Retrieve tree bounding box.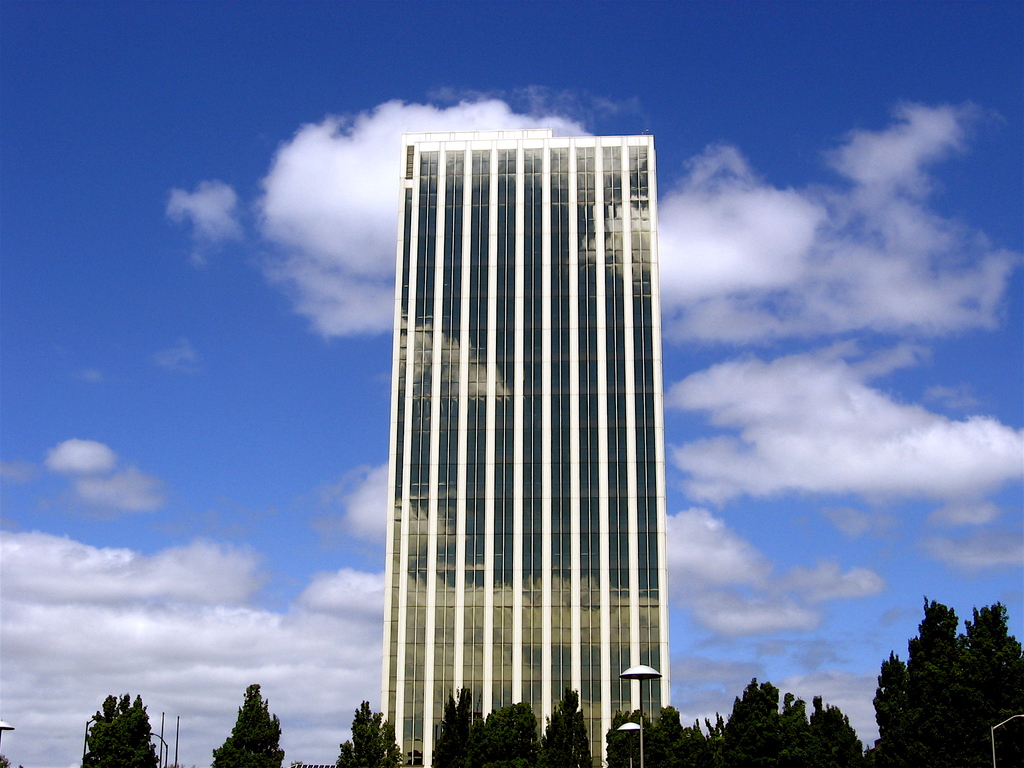
Bounding box: [333,701,403,767].
